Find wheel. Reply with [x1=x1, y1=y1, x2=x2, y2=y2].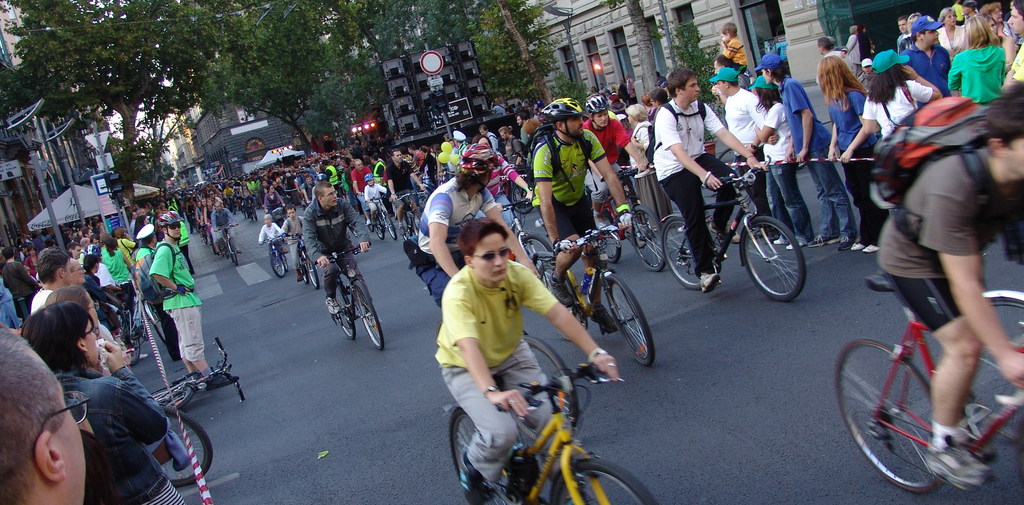
[x1=971, y1=286, x2=1023, y2=443].
